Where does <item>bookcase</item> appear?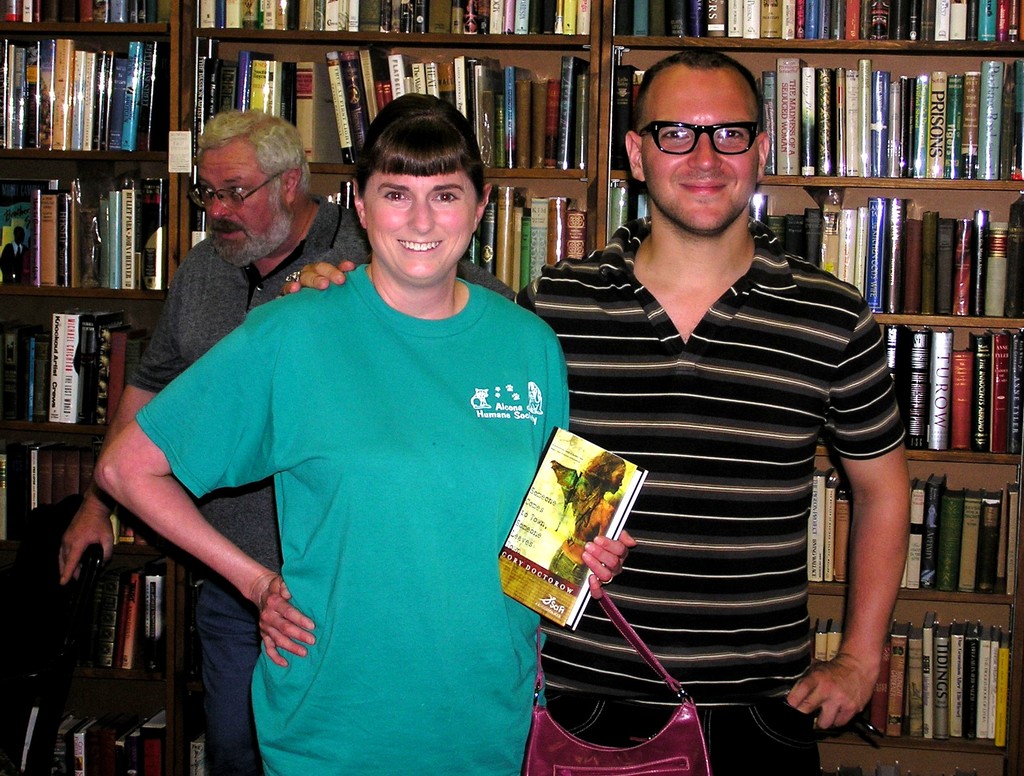
Appears at (0, 0, 1023, 775).
